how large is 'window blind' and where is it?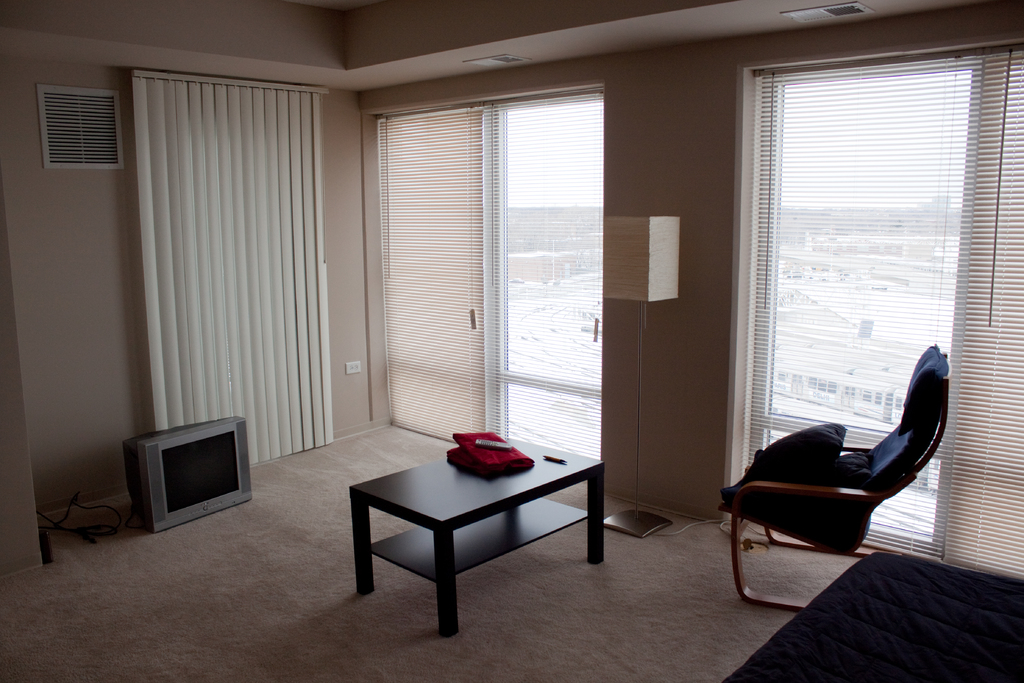
Bounding box: <bbox>367, 85, 604, 459</bbox>.
